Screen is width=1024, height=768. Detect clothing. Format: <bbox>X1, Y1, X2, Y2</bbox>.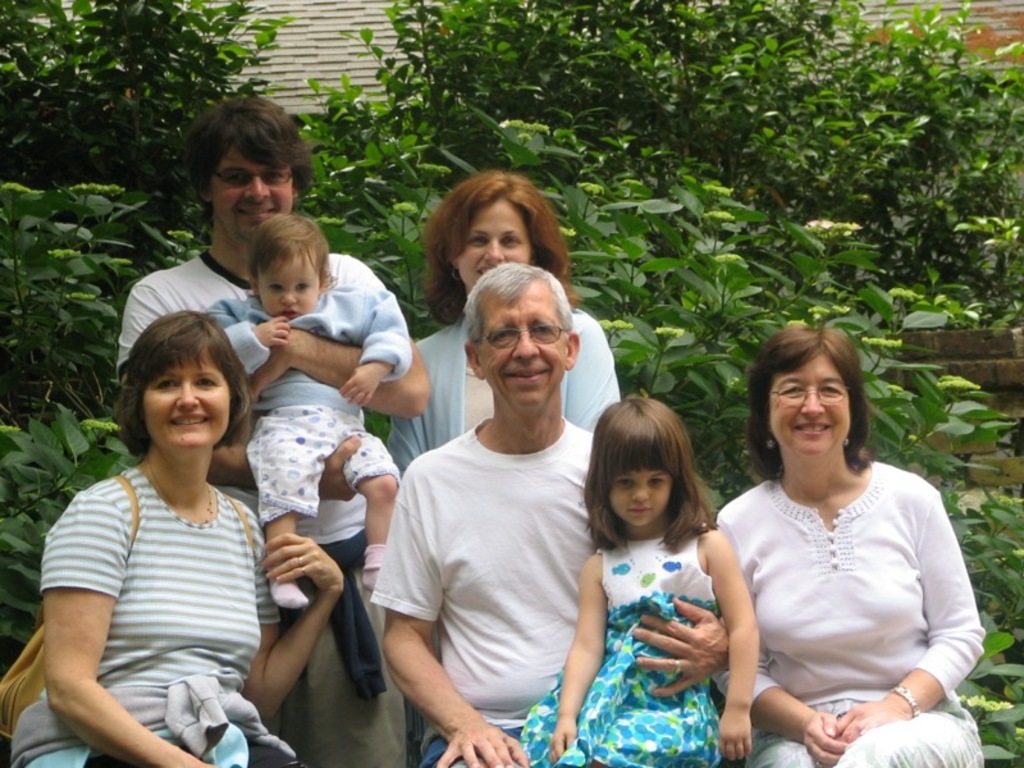
<bbox>367, 421, 590, 767</bbox>.
